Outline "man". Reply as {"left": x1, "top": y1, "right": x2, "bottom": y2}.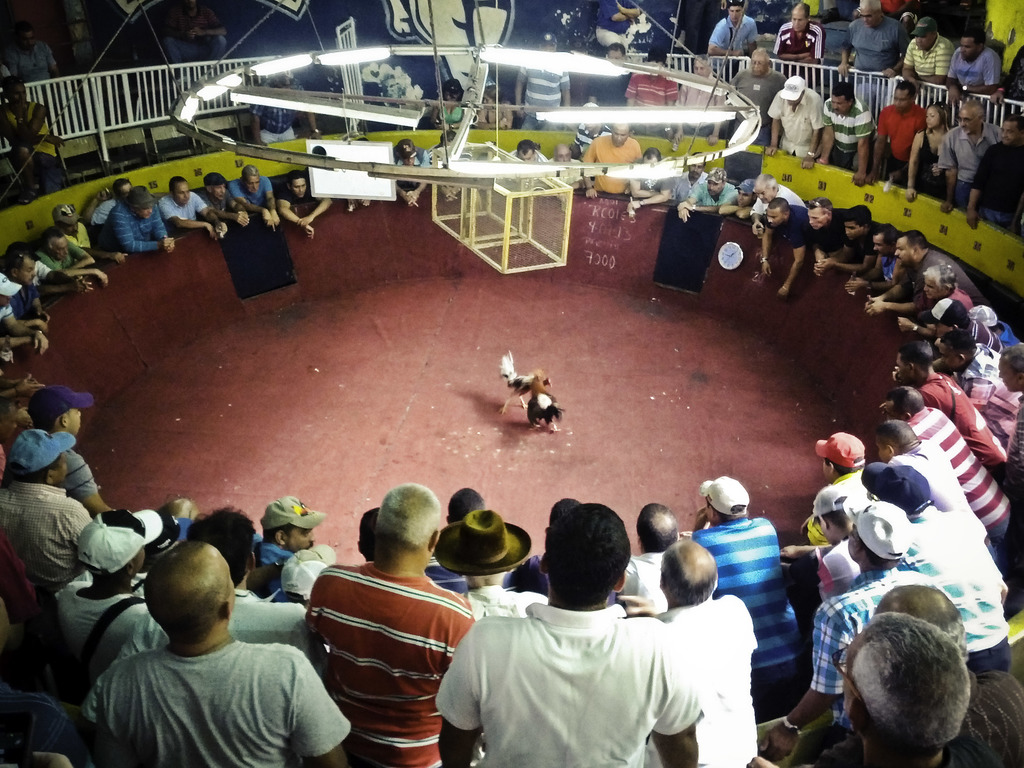
{"left": 764, "top": 72, "right": 828, "bottom": 157}.
